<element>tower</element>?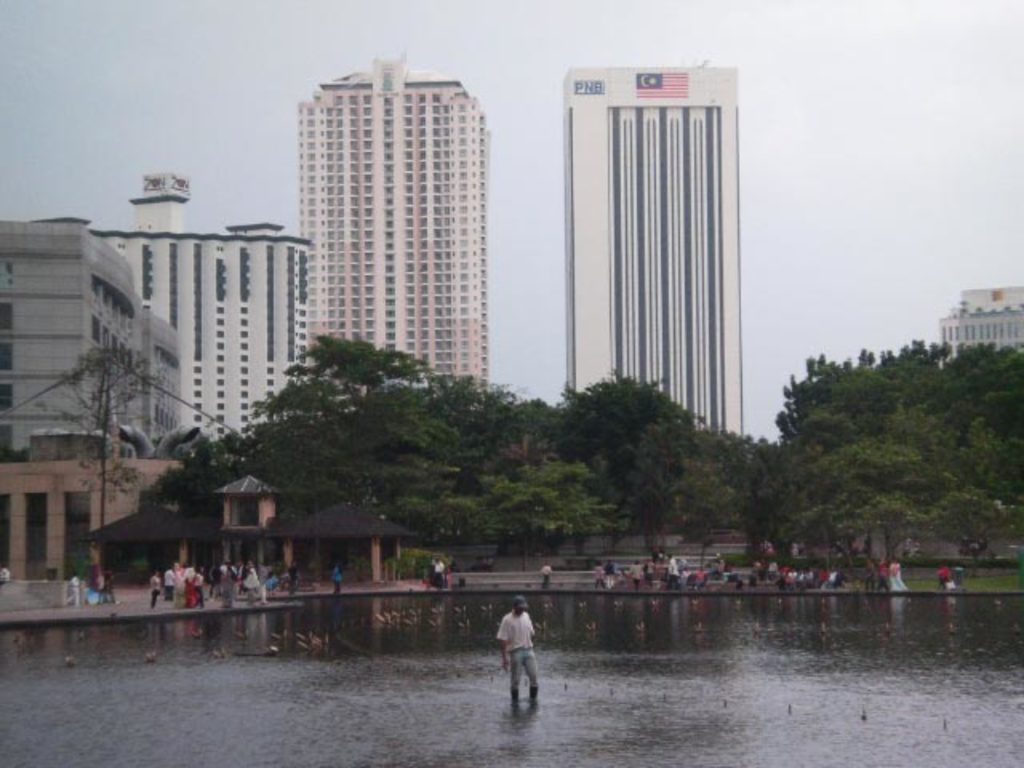
l=530, t=5, r=760, b=464
